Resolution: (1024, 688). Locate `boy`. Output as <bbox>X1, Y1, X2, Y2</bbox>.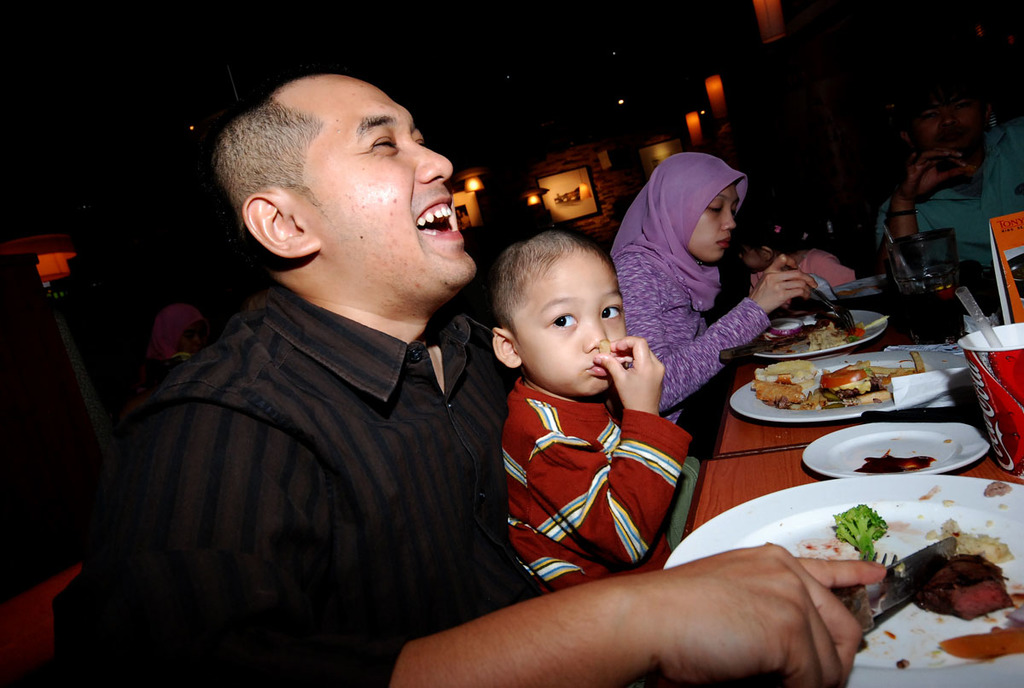
<bbox>510, 182, 729, 587</bbox>.
